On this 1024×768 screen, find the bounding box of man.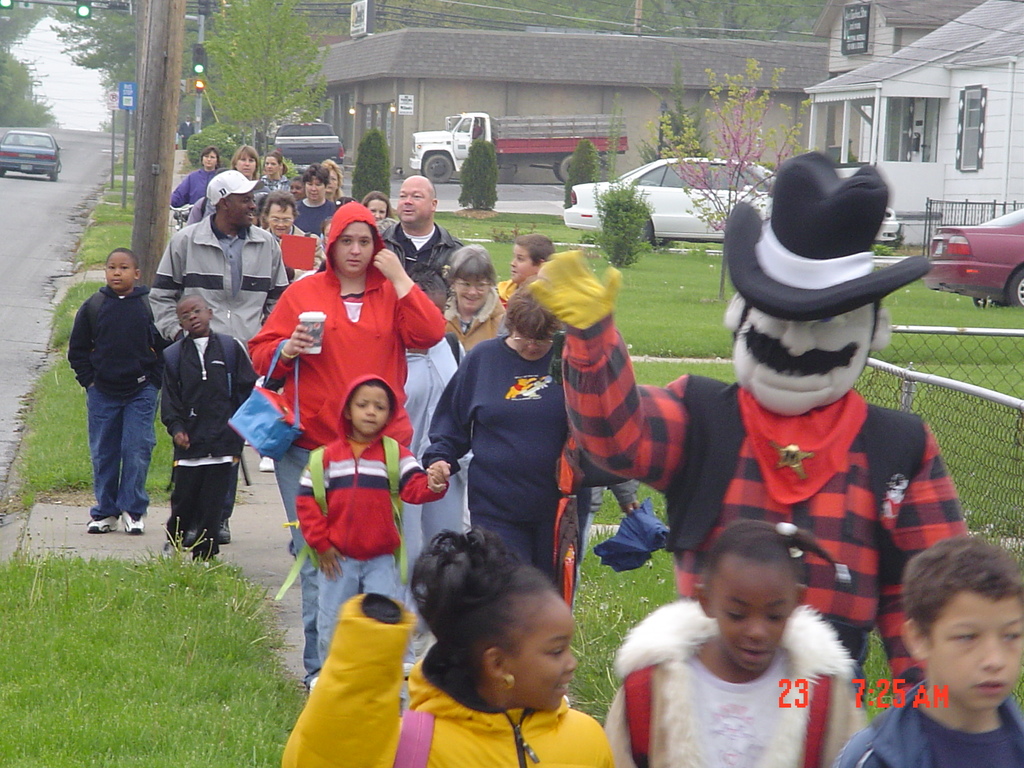
Bounding box: rect(376, 175, 467, 325).
